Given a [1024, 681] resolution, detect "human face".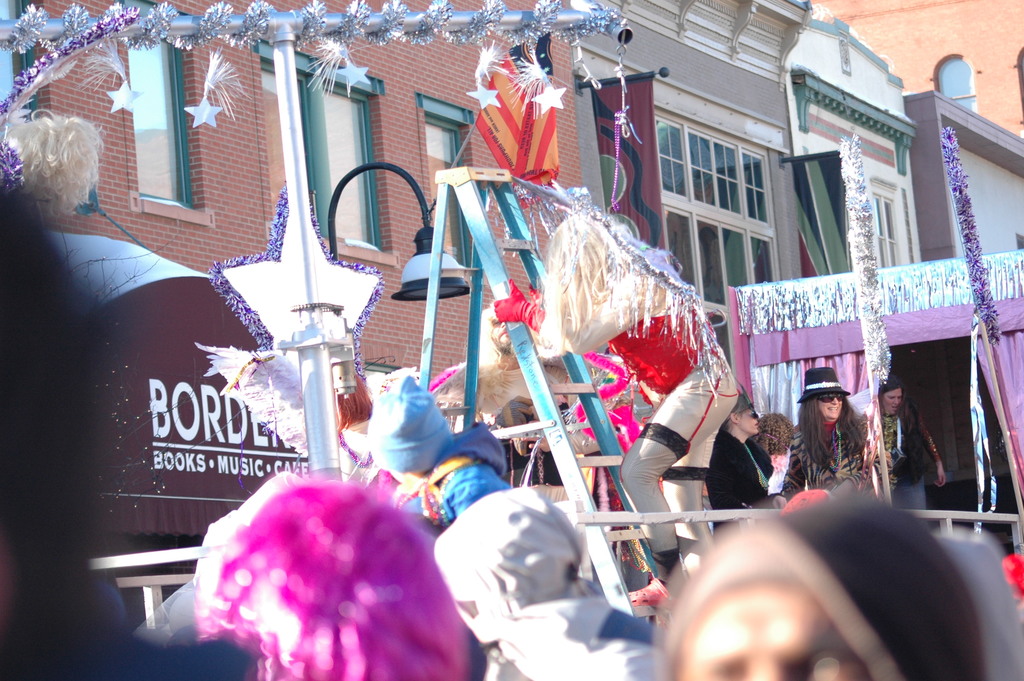
{"x1": 880, "y1": 387, "x2": 902, "y2": 416}.
